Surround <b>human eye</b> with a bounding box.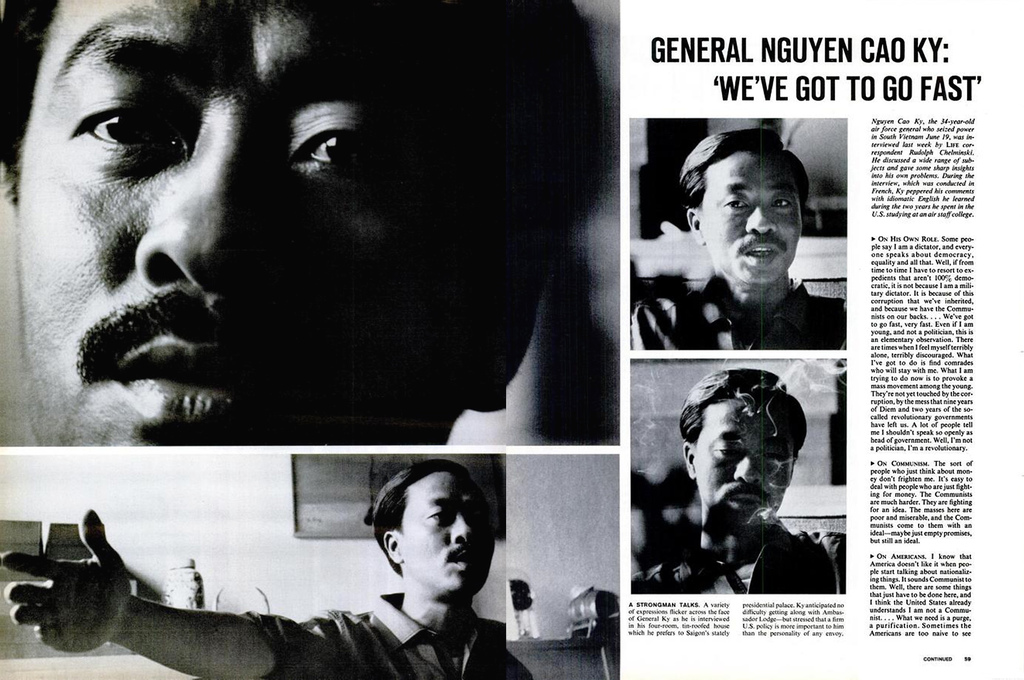
(719, 198, 749, 213).
